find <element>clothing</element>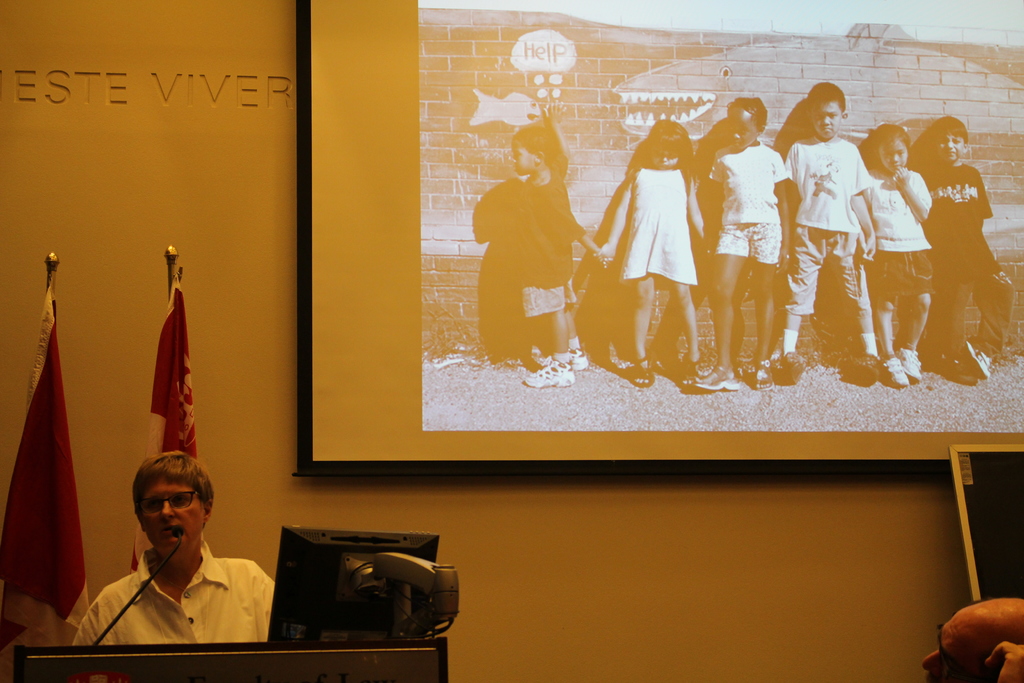
rect(915, 151, 1018, 349)
